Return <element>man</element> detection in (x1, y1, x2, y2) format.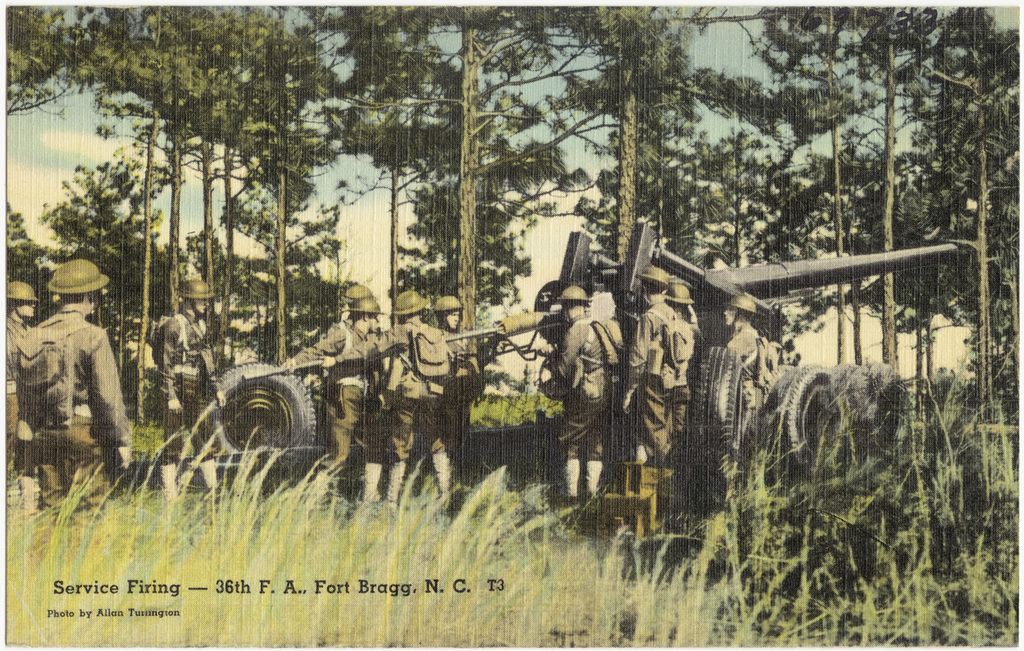
(5, 278, 35, 499).
